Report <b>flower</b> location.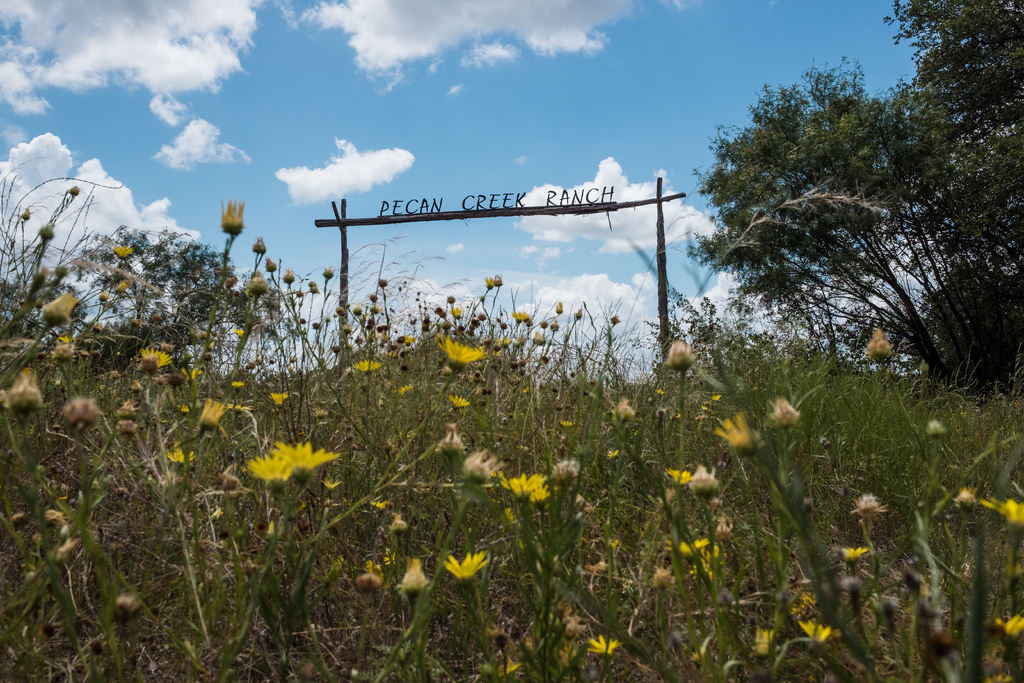
Report: {"x1": 479, "y1": 276, "x2": 500, "y2": 293}.
